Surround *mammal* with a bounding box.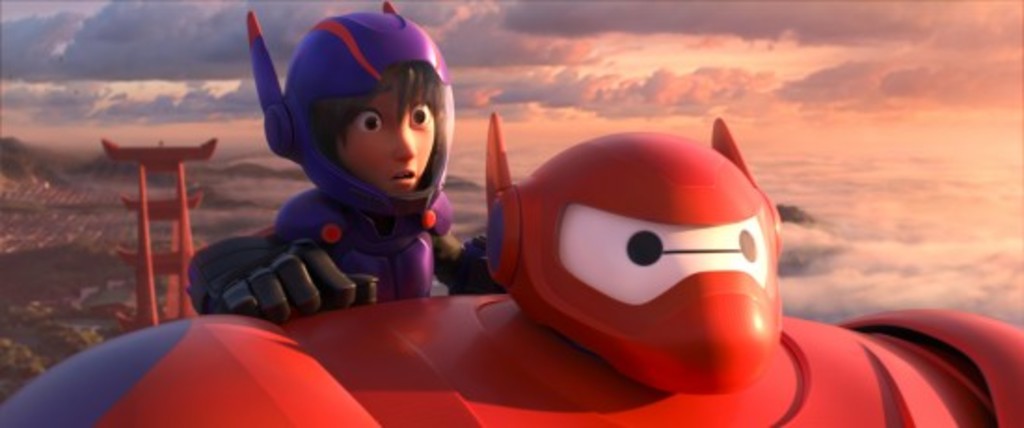
{"x1": 0, "y1": 108, "x2": 1022, "y2": 426}.
